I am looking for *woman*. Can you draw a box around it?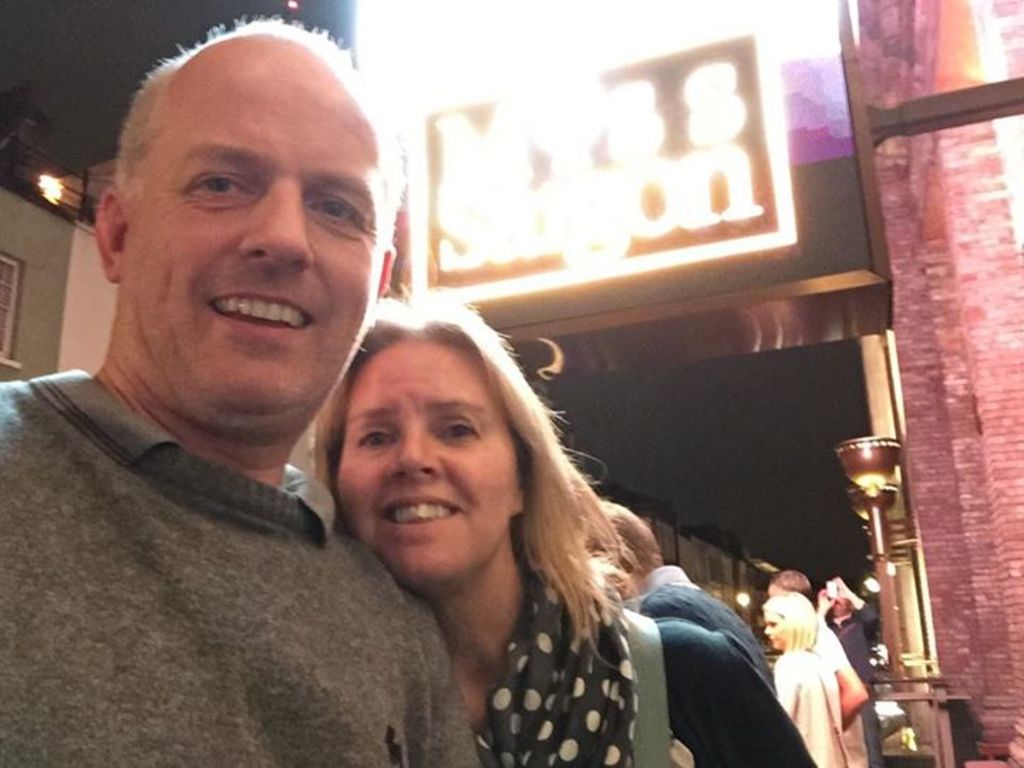
Sure, the bounding box is 353/306/727/765.
